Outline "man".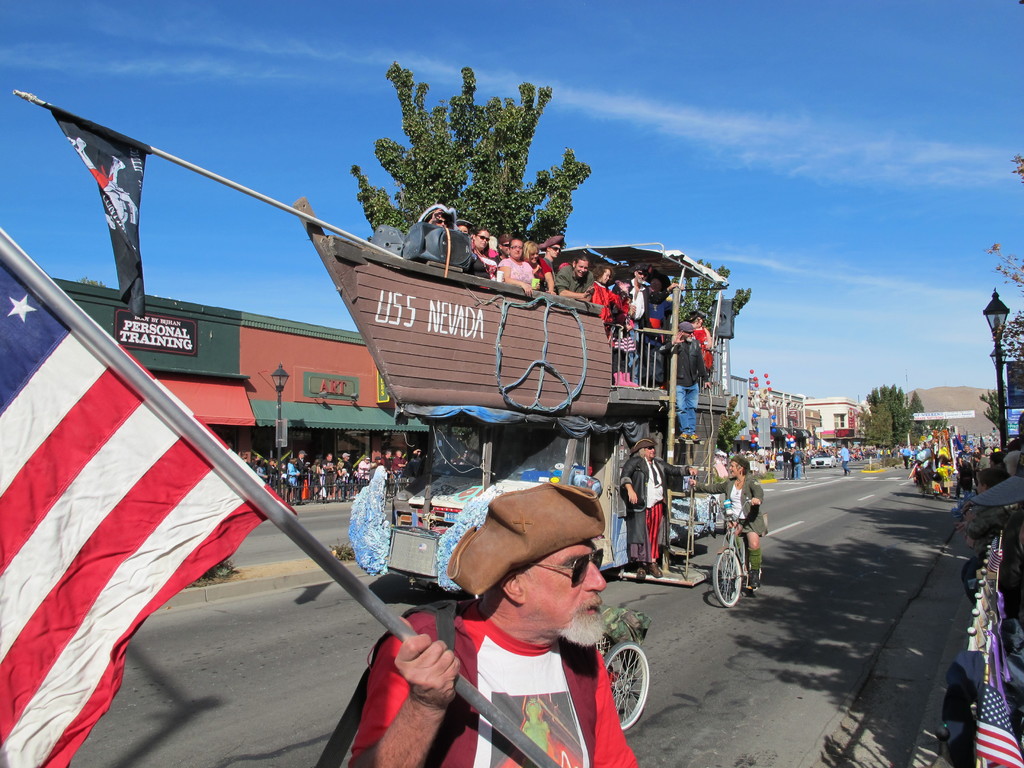
Outline: Rect(293, 449, 305, 500).
